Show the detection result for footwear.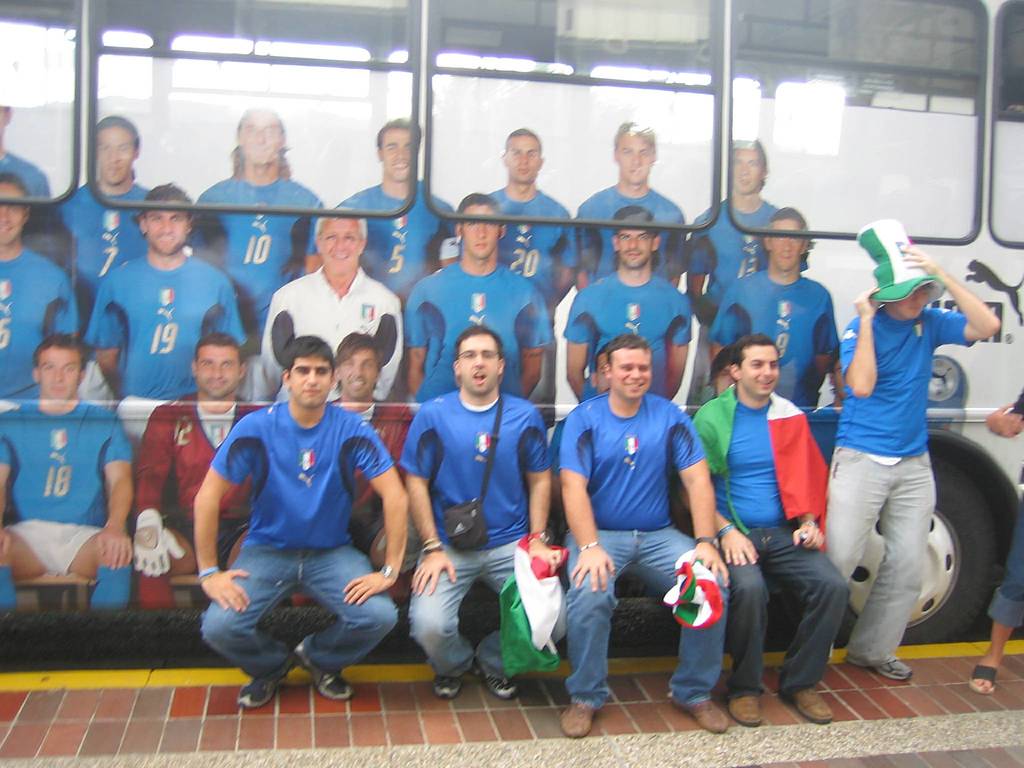
{"x1": 849, "y1": 657, "x2": 909, "y2": 680}.
